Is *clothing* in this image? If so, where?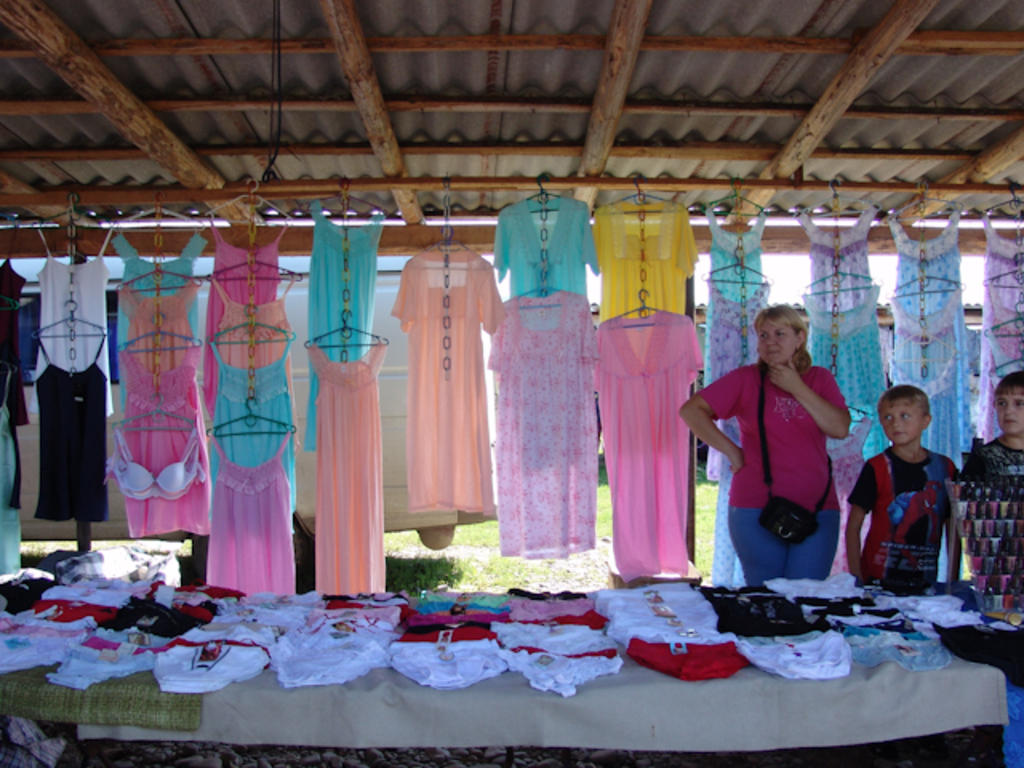
Yes, at 29,216,104,514.
